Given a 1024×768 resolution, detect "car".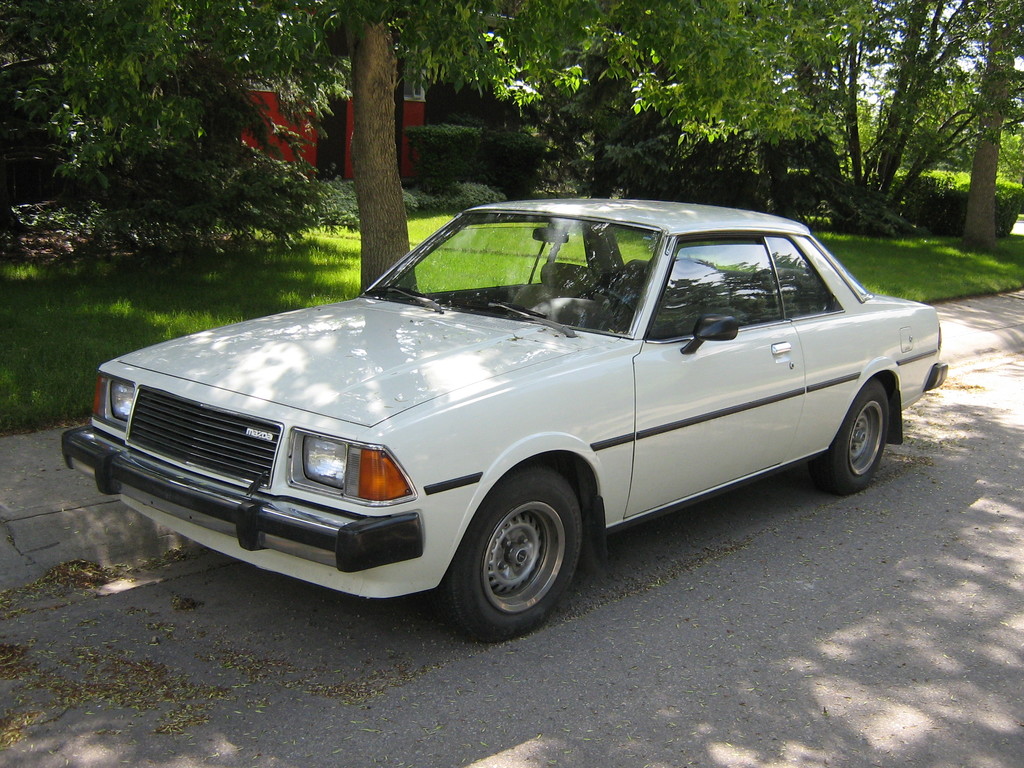
locate(60, 202, 950, 643).
